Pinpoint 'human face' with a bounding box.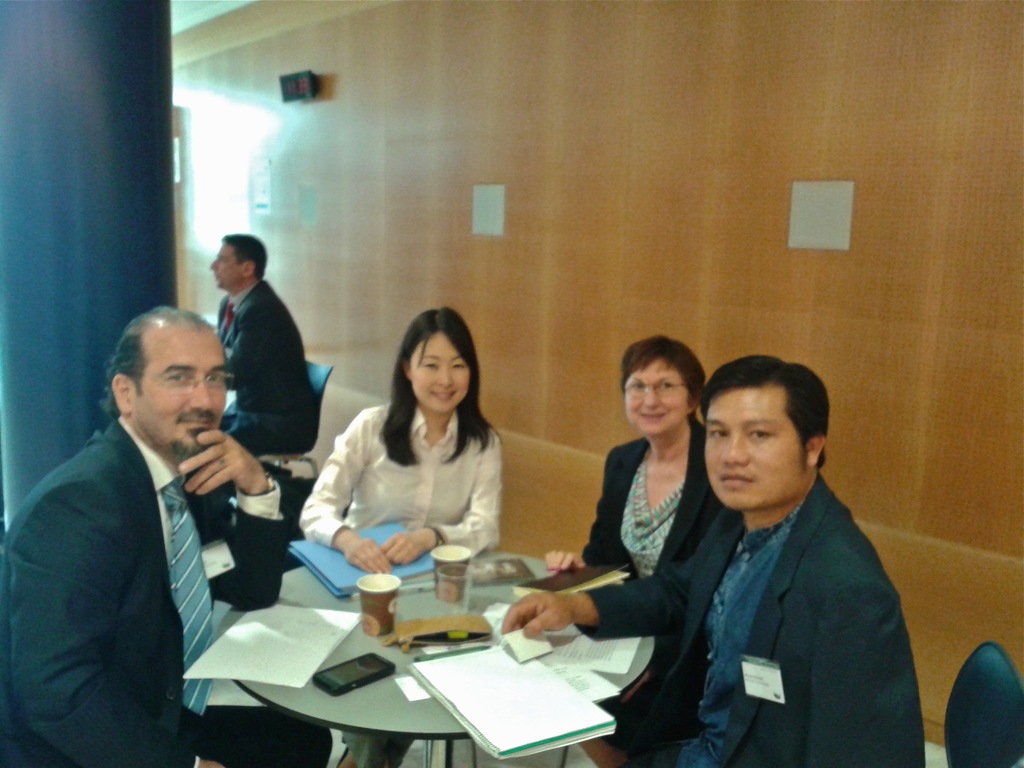
[211,240,242,292].
